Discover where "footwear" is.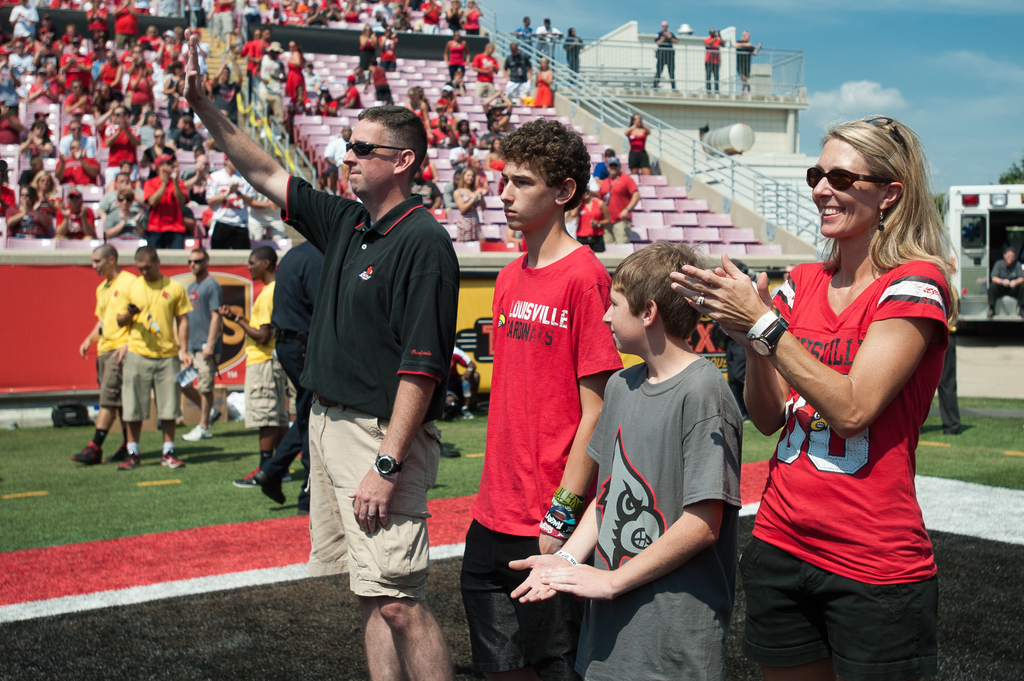
Discovered at [158, 451, 188, 469].
